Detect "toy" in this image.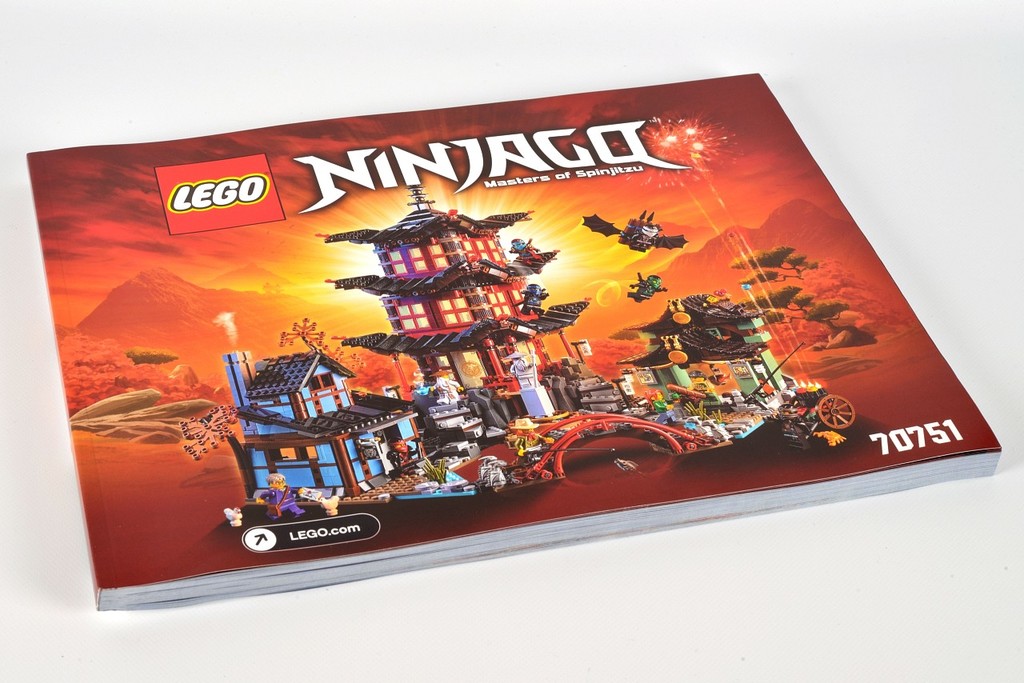
Detection: [x1=578, y1=208, x2=686, y2=254].
